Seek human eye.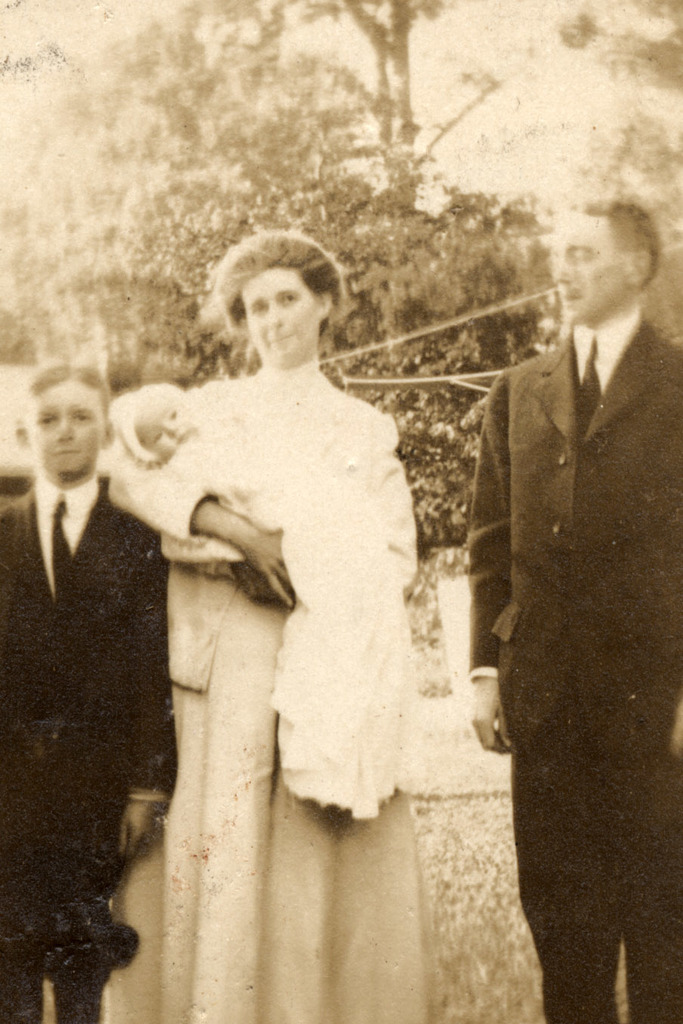
277,290,298,306.
